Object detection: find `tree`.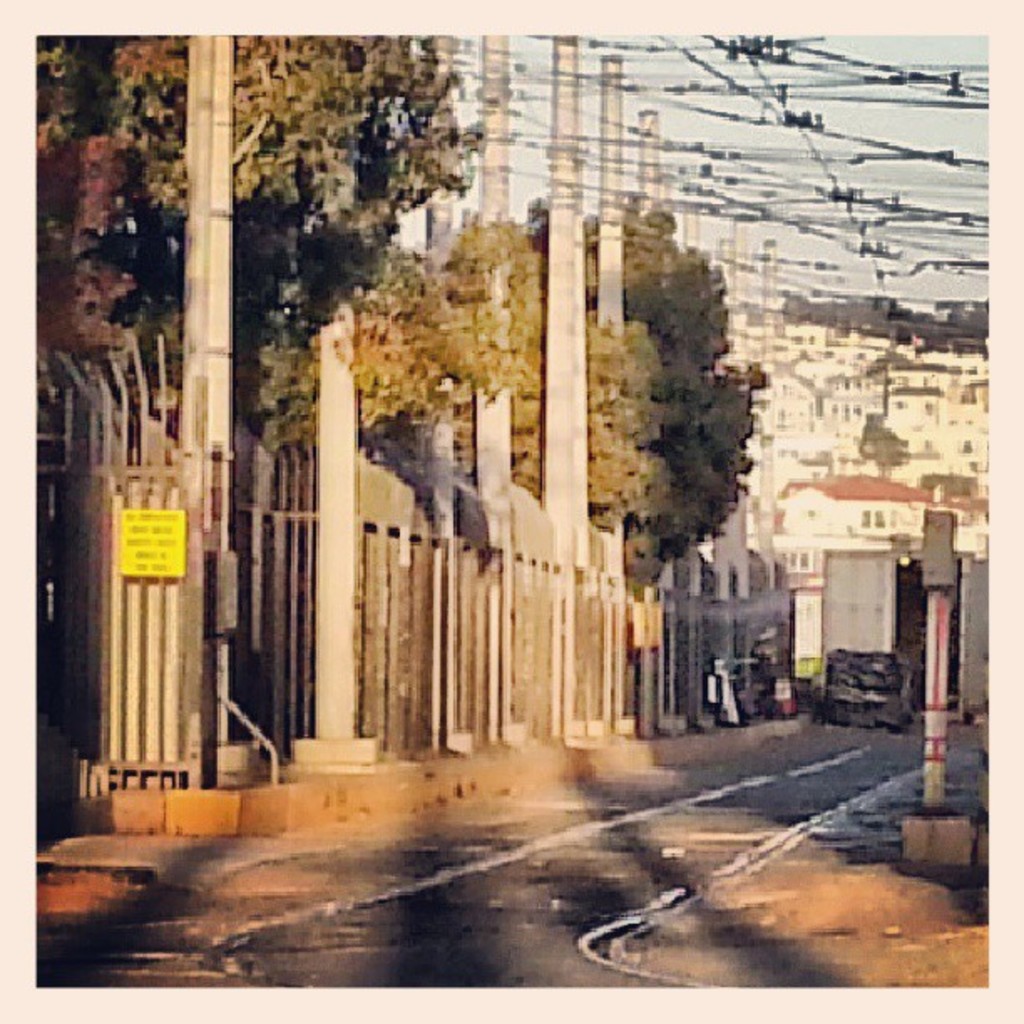
box(524, 192, 771, 587).
